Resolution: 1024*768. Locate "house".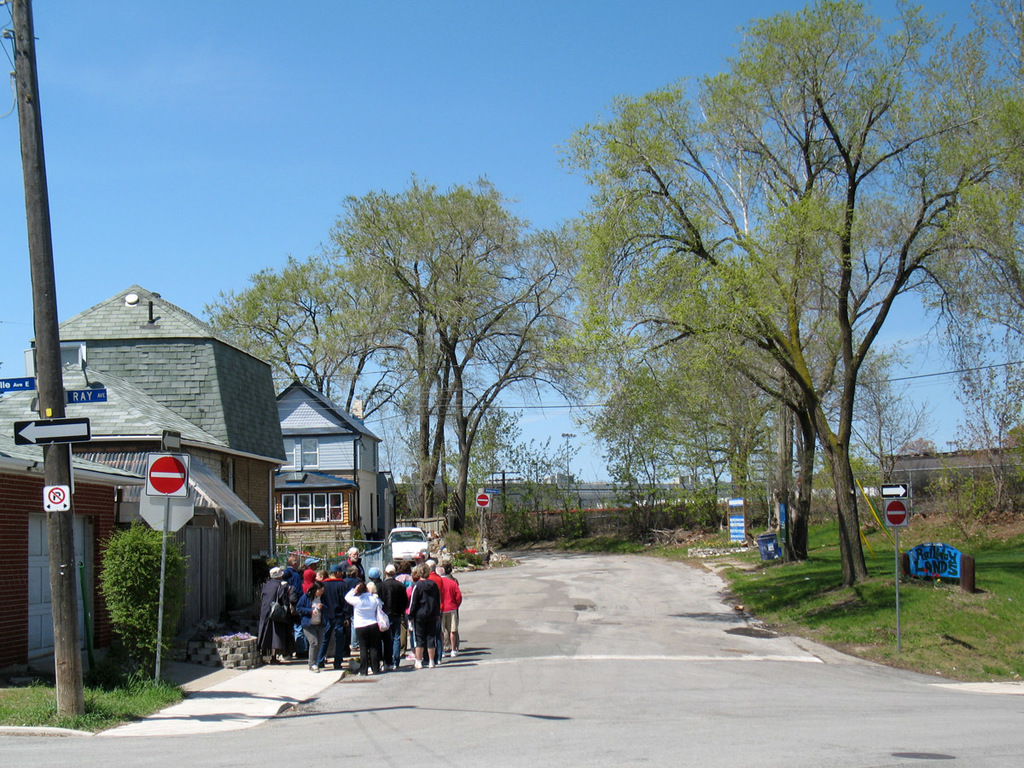
[275,376,383,565].
